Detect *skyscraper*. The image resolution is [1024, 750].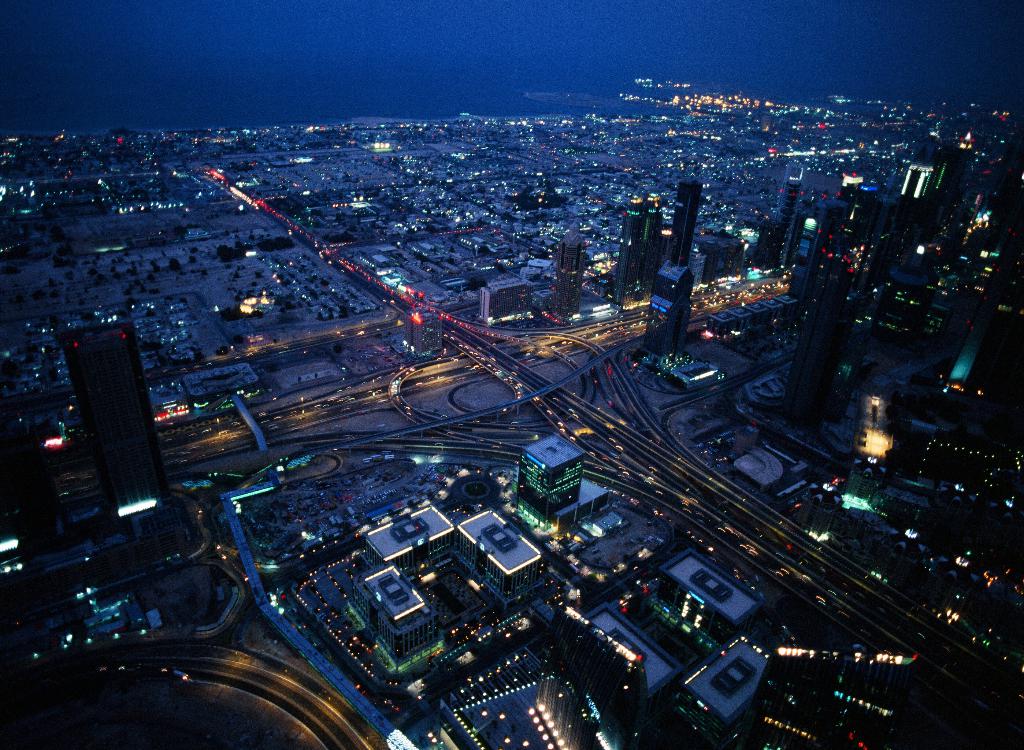
[x1=753, y1=161, x2=806, y2=275].
